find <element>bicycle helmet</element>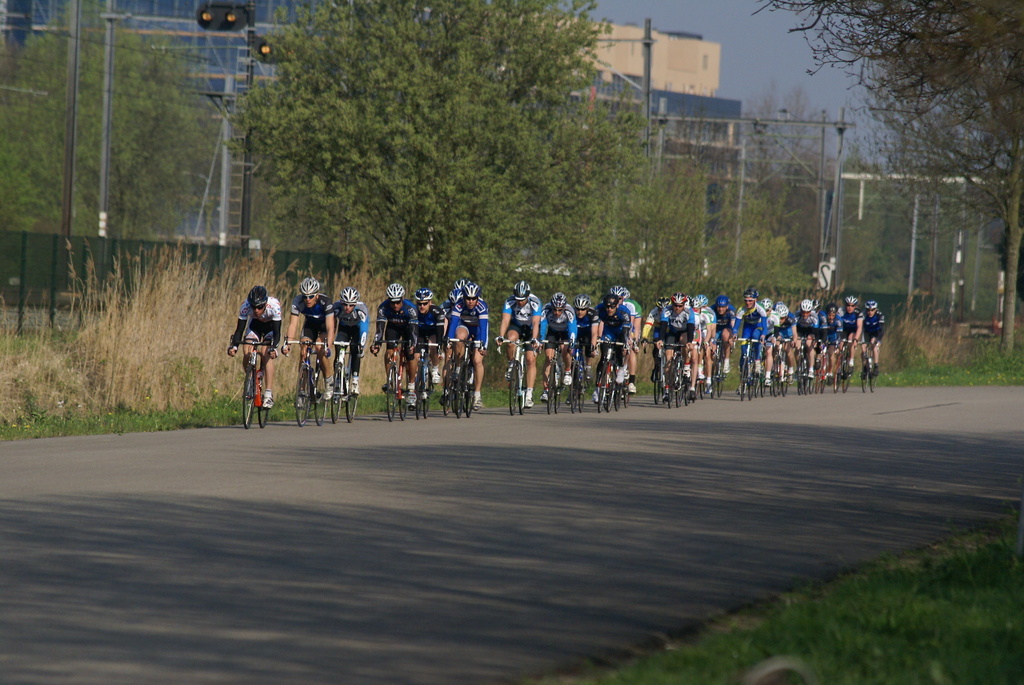
bbox=(800, 299, 808, 311)
